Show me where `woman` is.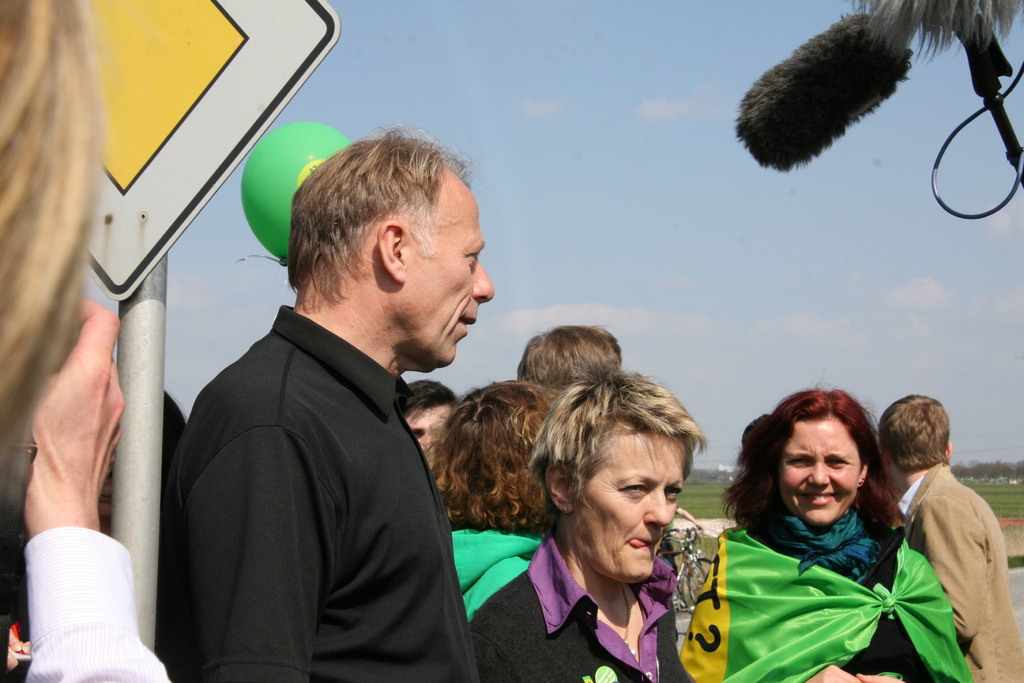
`woman` is at 0:0:187:682.
